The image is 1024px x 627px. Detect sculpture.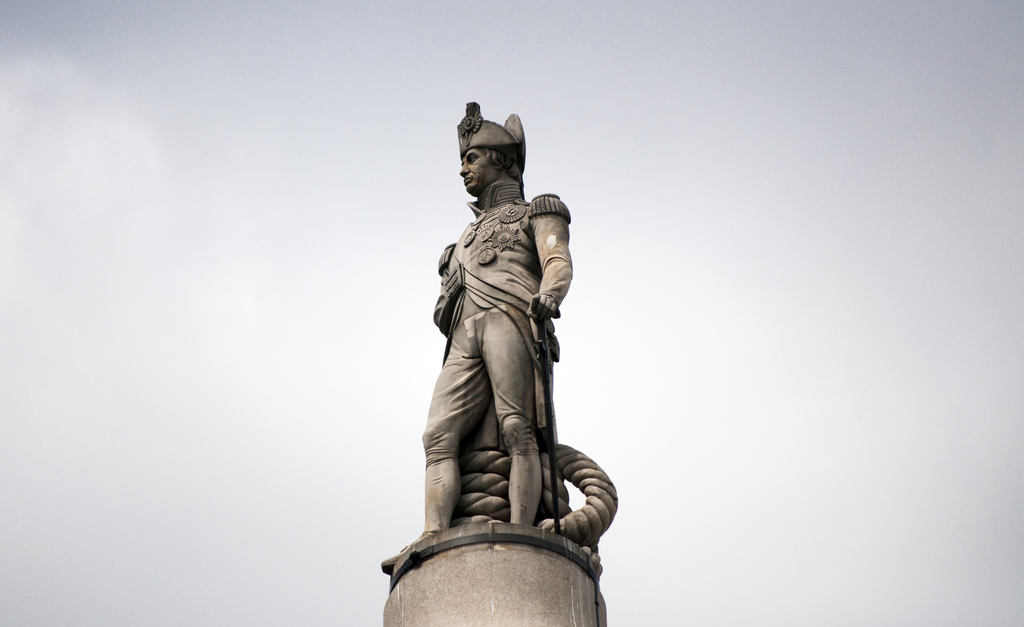
Detection: 396,122,601,605.
